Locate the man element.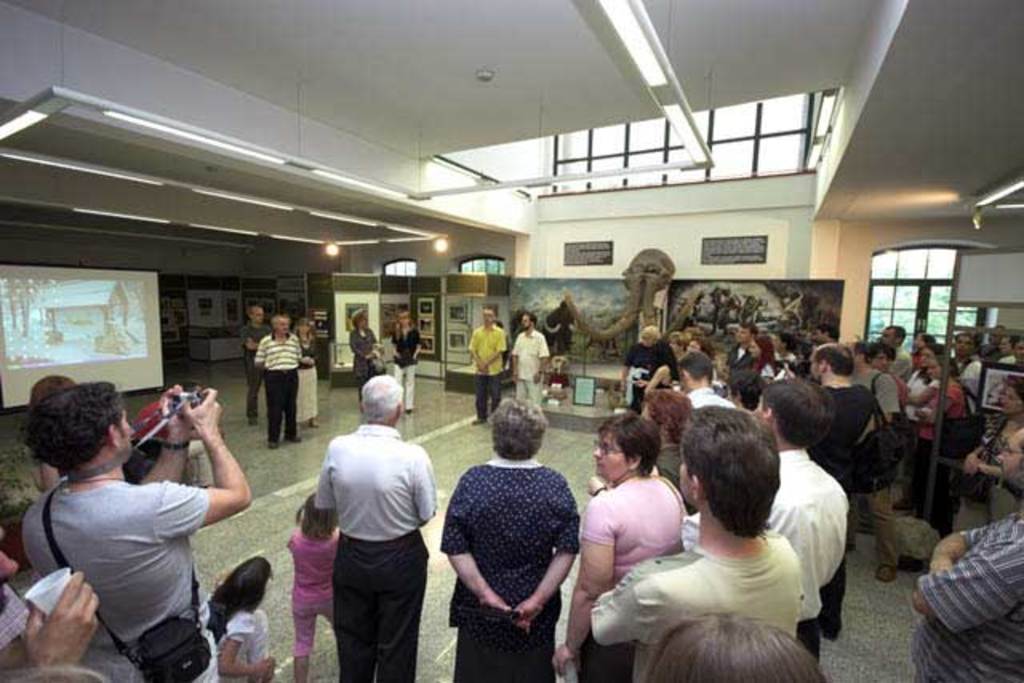
Element bbox: [589, 403, 805, 681].
